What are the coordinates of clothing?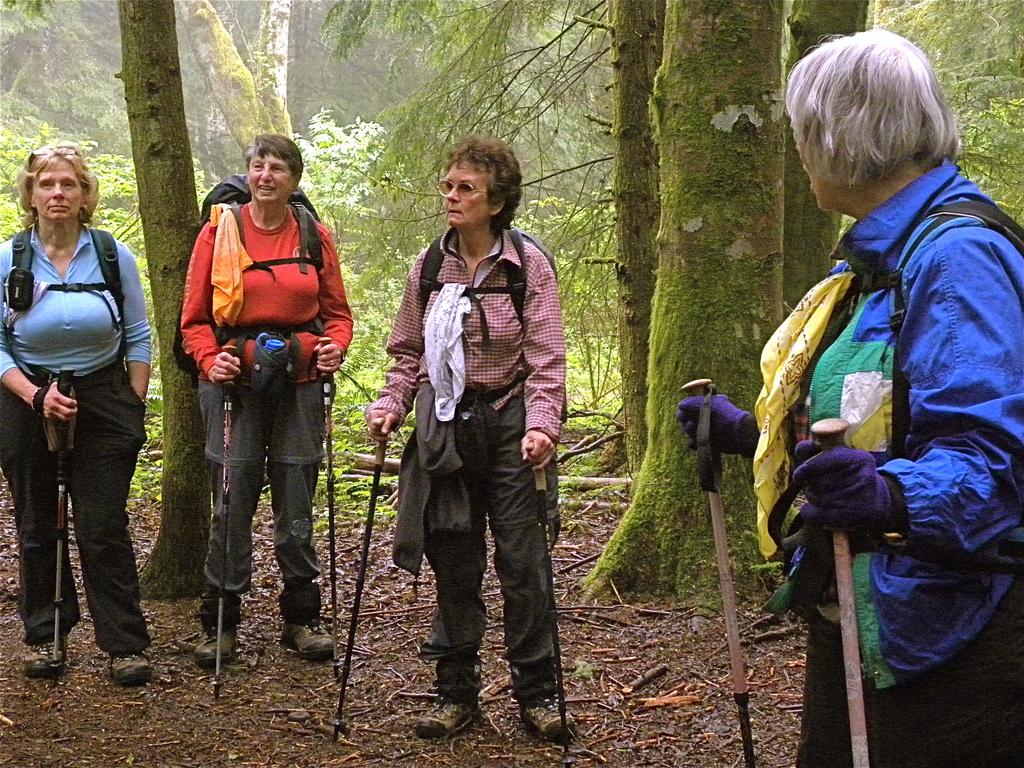
{"left": 369, "top": 218, "right": 573, "bottom": 712}.
